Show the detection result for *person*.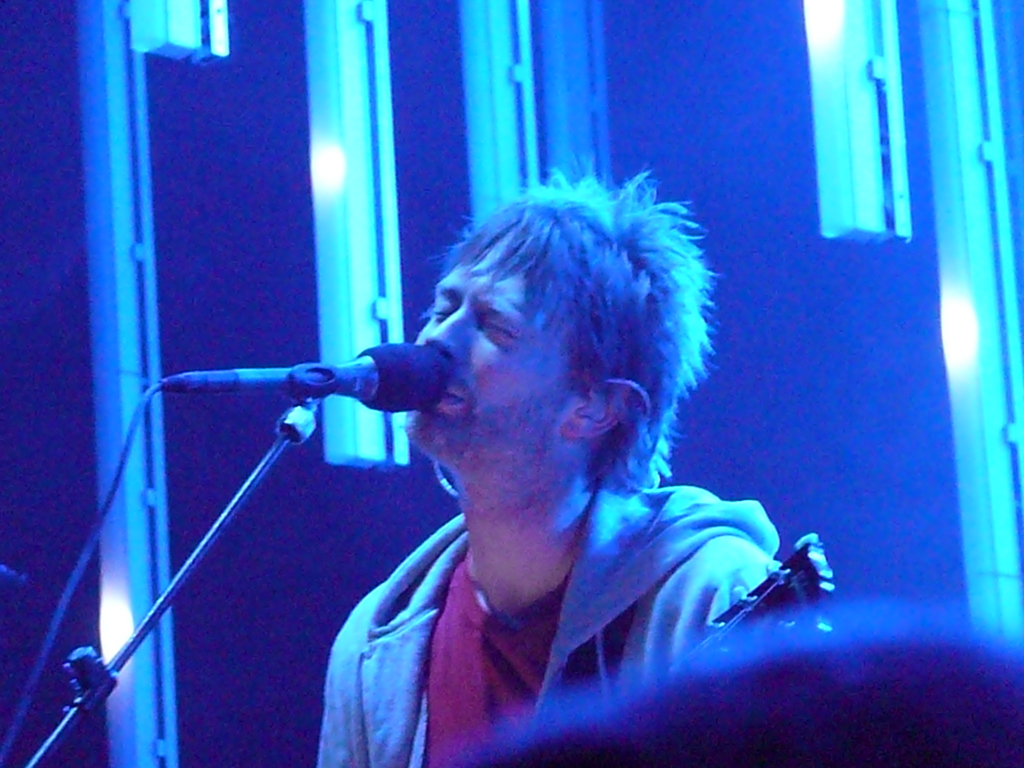
BBox(310, 174, 826, 767).
